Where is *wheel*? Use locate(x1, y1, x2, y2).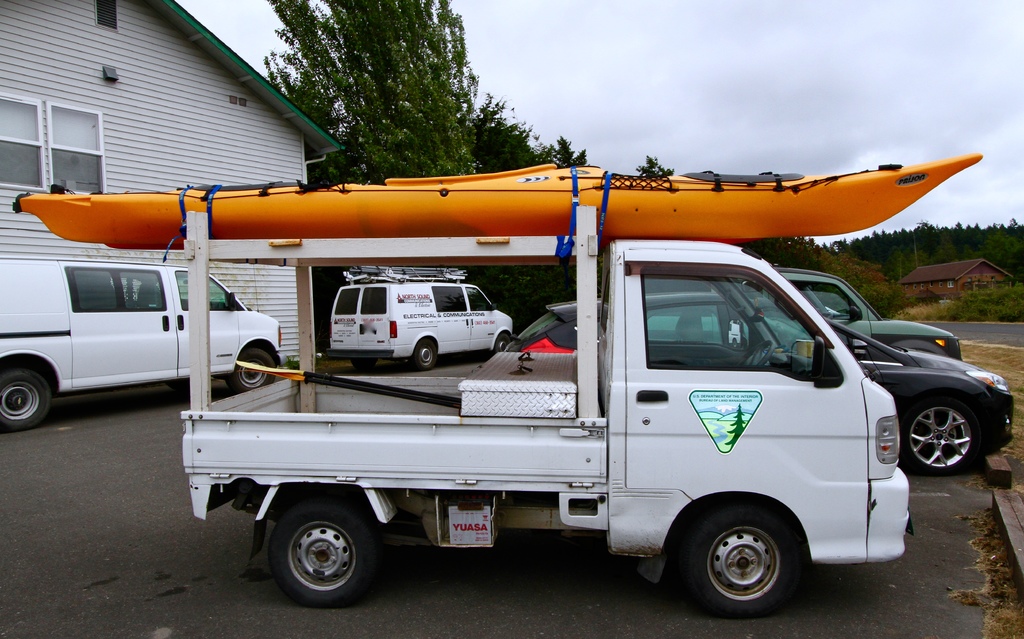
locate(490, 330, 520, 359).
